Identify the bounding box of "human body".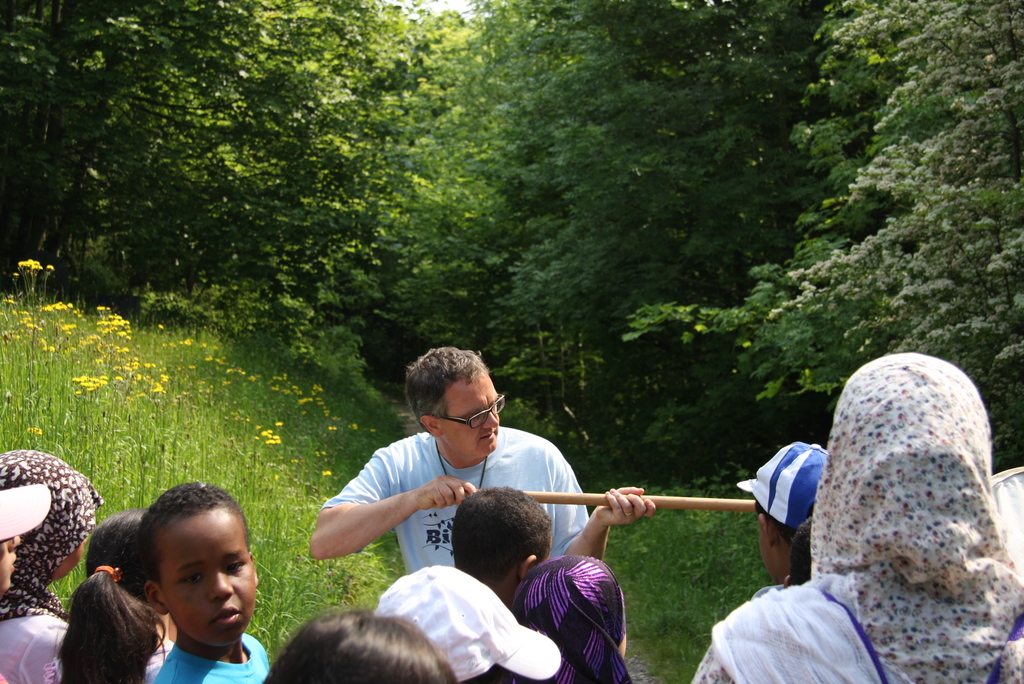
{"left": 304, "top": 430, "right": 656, "bottom": 651}.
